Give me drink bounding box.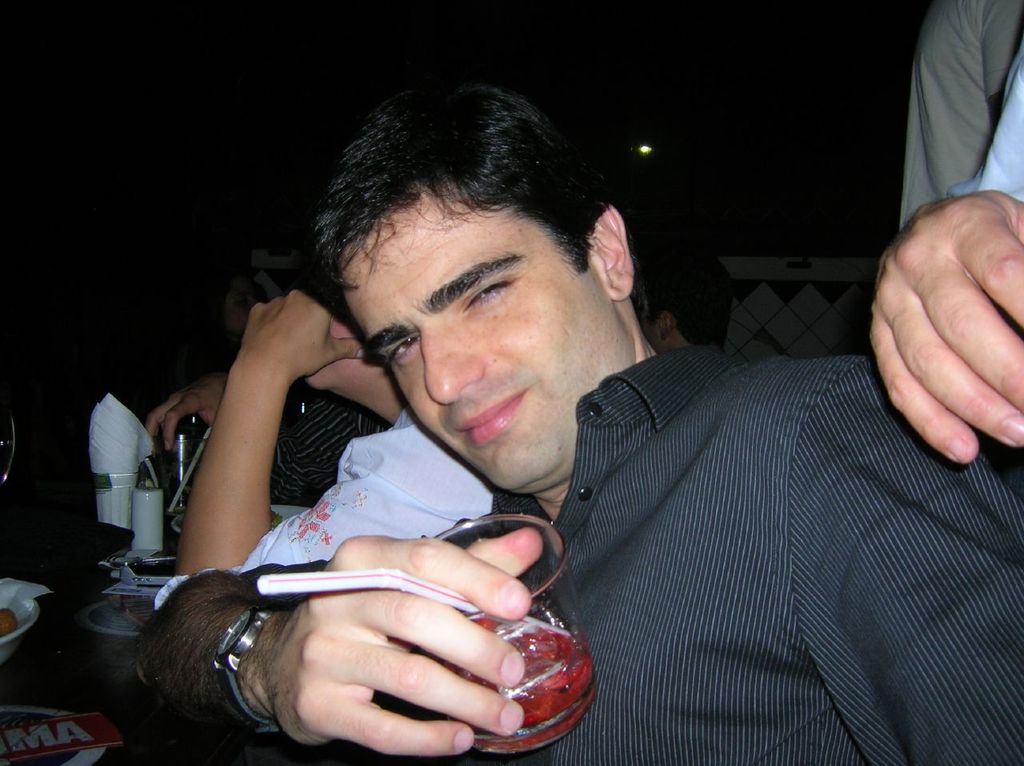
<bbox>426, 517, 578, 708</bbox>.
